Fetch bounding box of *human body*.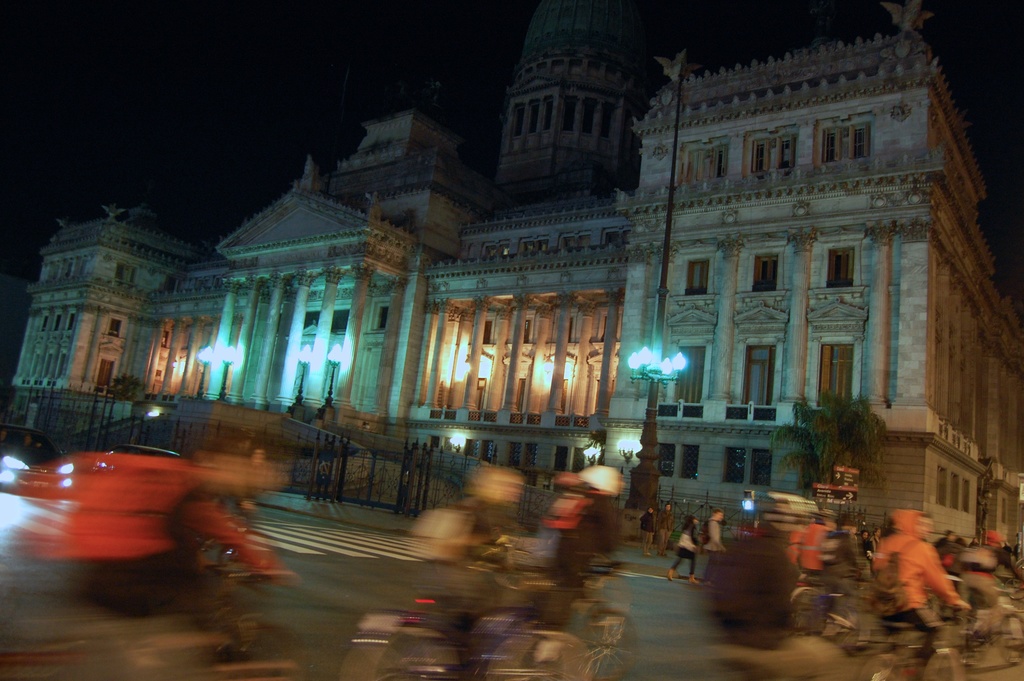
Bbox: locate(703, 519, 731, 586).
